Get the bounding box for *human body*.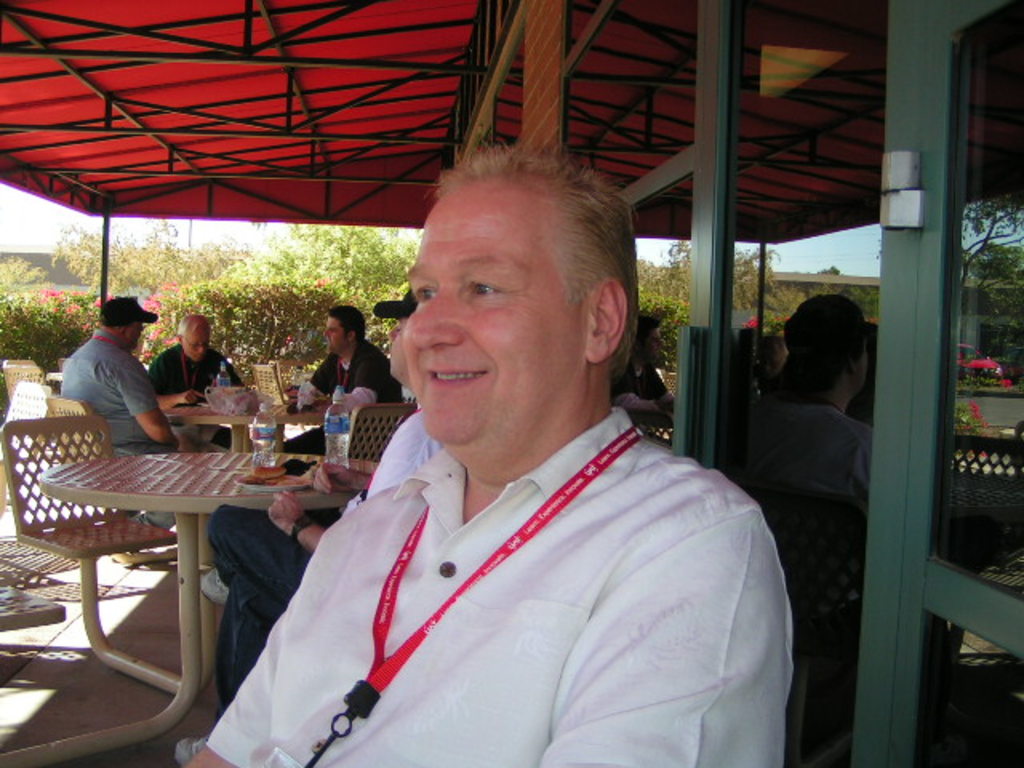
BBox(294, 304, 410, 466).
